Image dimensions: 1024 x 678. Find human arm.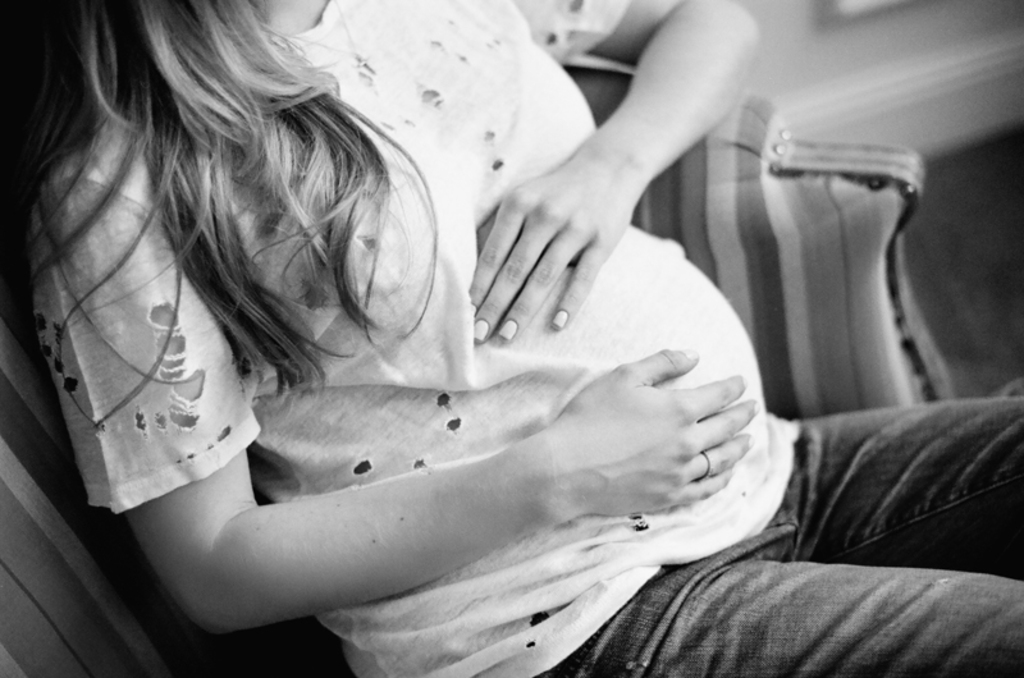
locate(40, 68, 797, 677).
